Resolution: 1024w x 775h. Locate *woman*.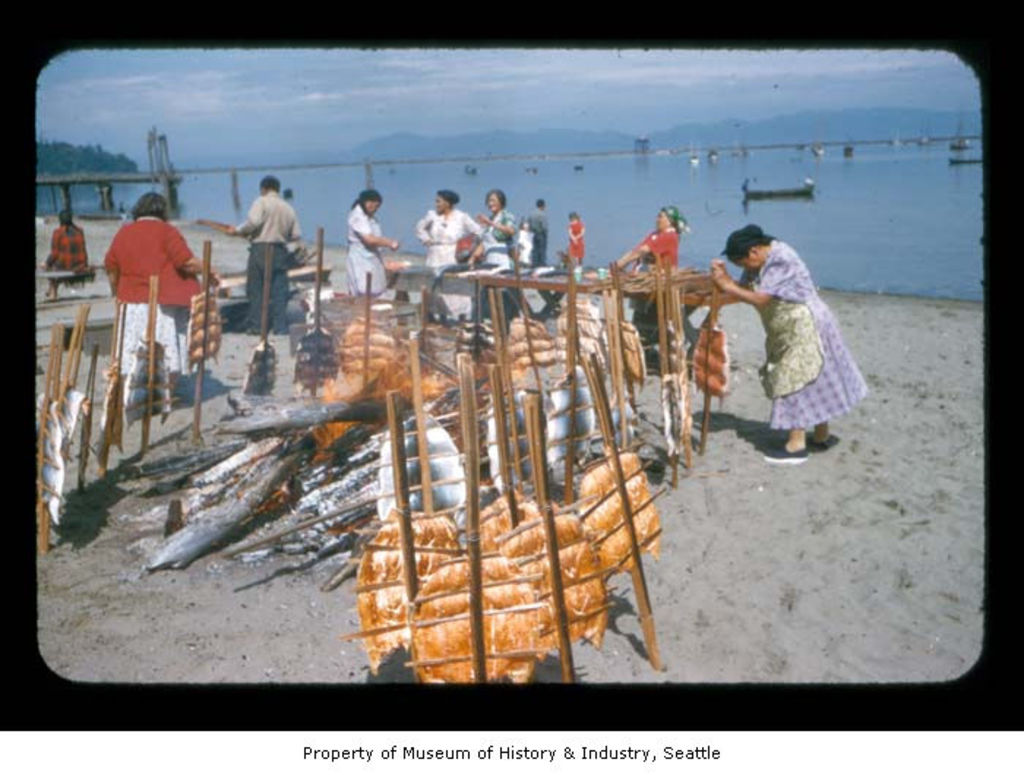
(left=481, top=190, right=525, bottom=268).
